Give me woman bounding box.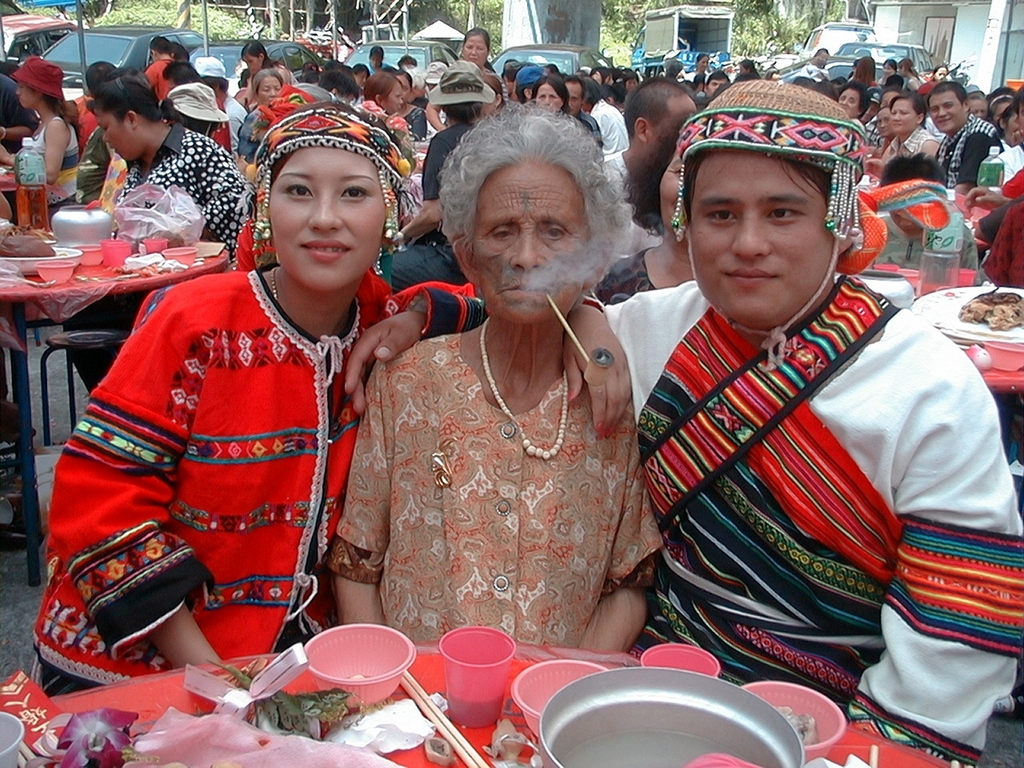
(x1=362, y1=73, x2=406, y2=136).
